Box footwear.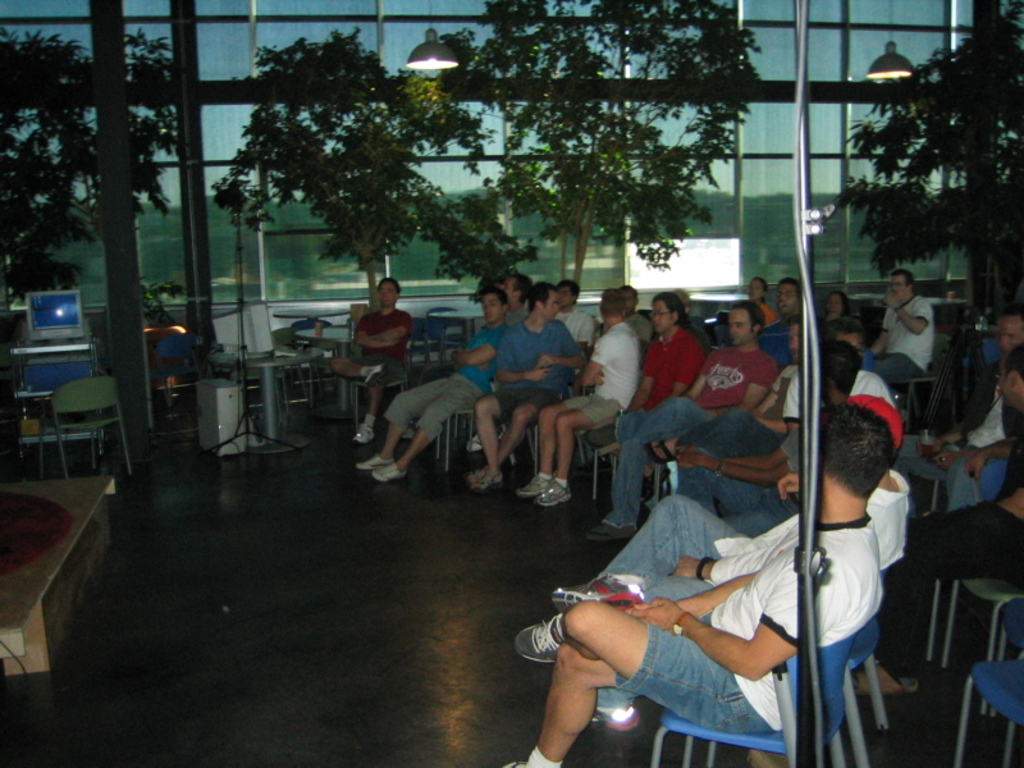
BBox(594, 707, 640, 732).
